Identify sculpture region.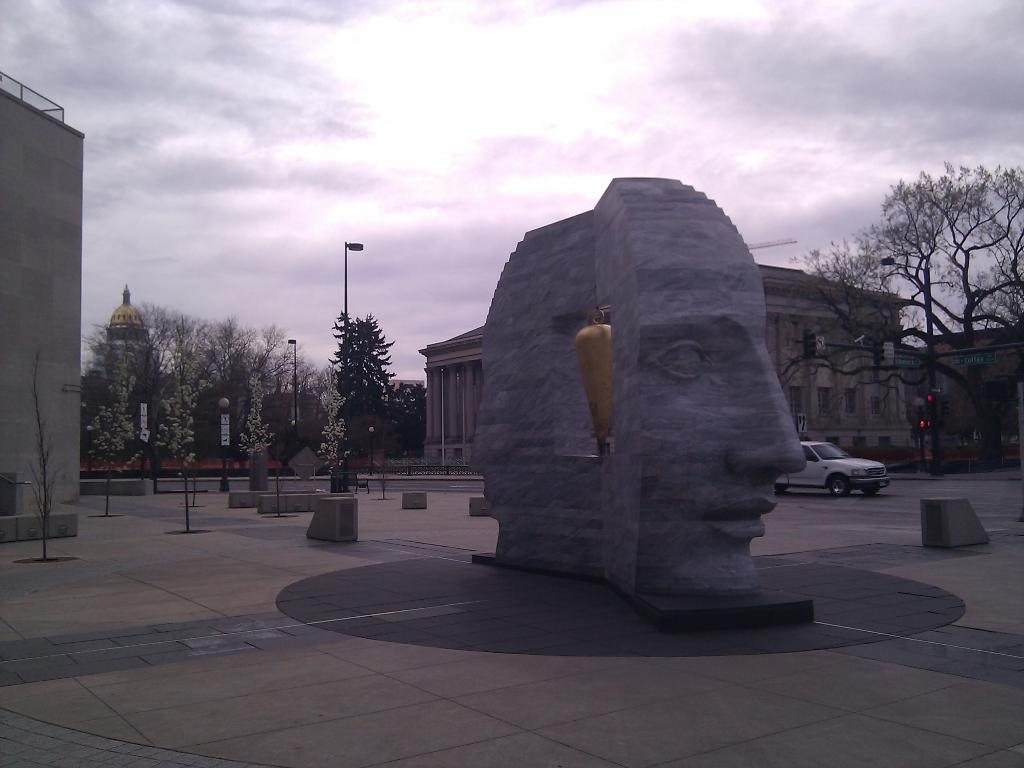
Region: (465, 163, 831, 618).
